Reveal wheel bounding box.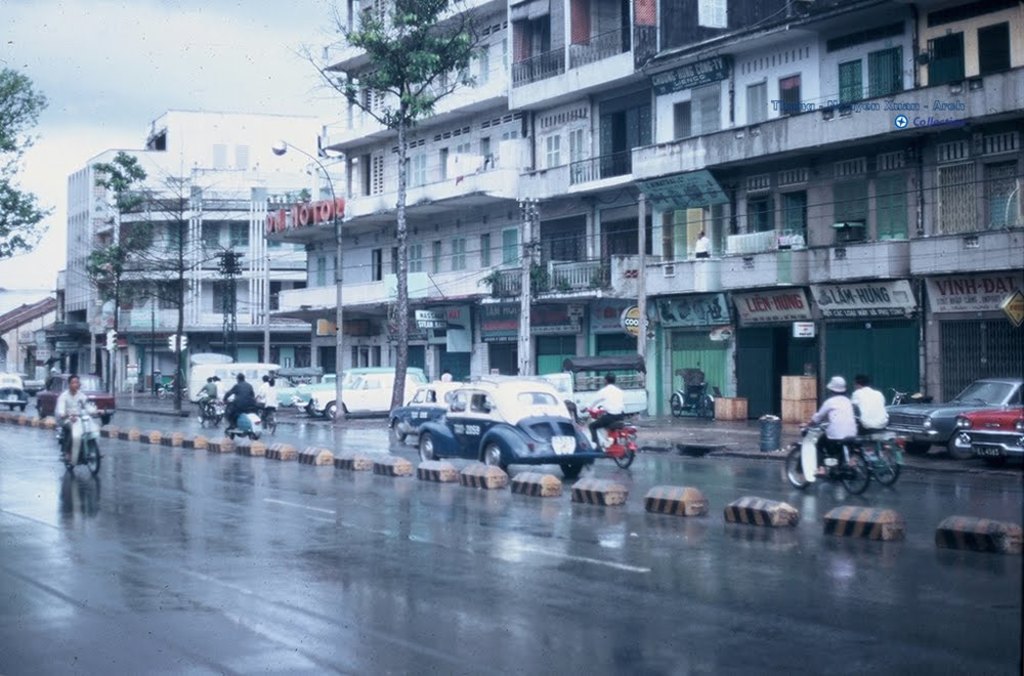
Revealed: left=482, top=440, right=503, bottom=464.
